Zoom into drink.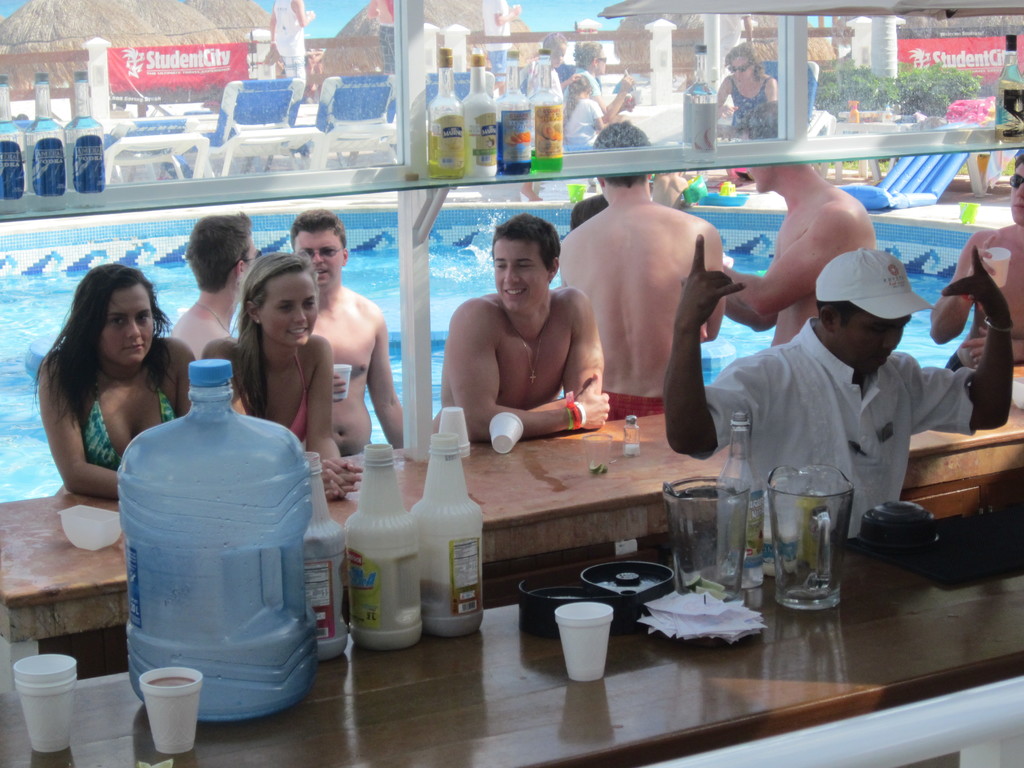
Zoom target: [424, 132, 472, 184].
